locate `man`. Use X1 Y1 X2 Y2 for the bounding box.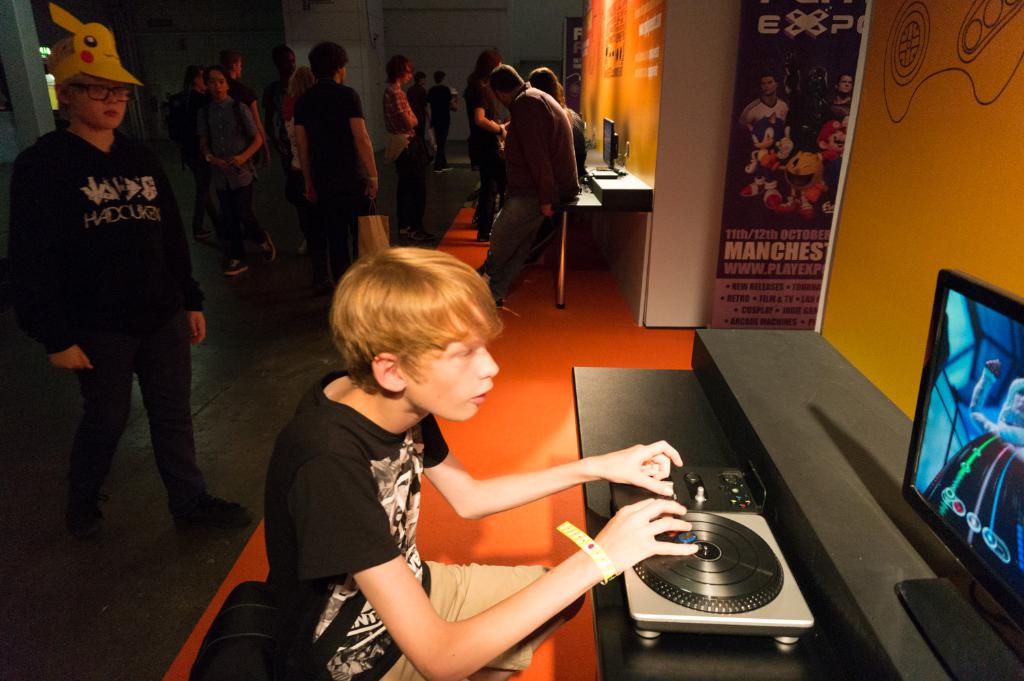
0 8 260 536.
